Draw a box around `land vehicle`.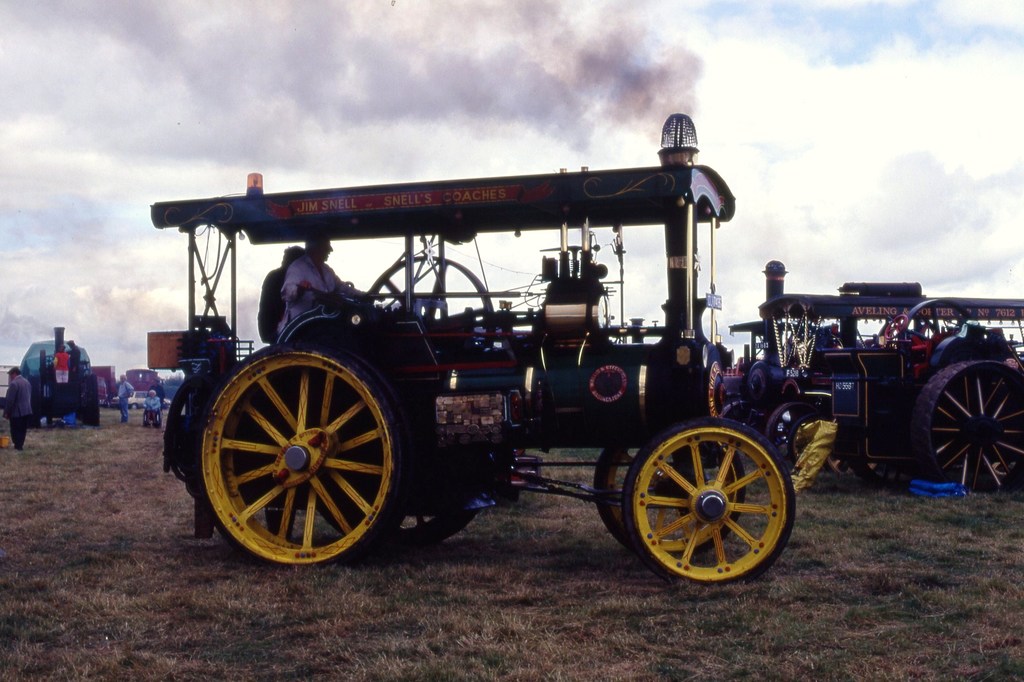
select_region(101, 368, 116, 400).
